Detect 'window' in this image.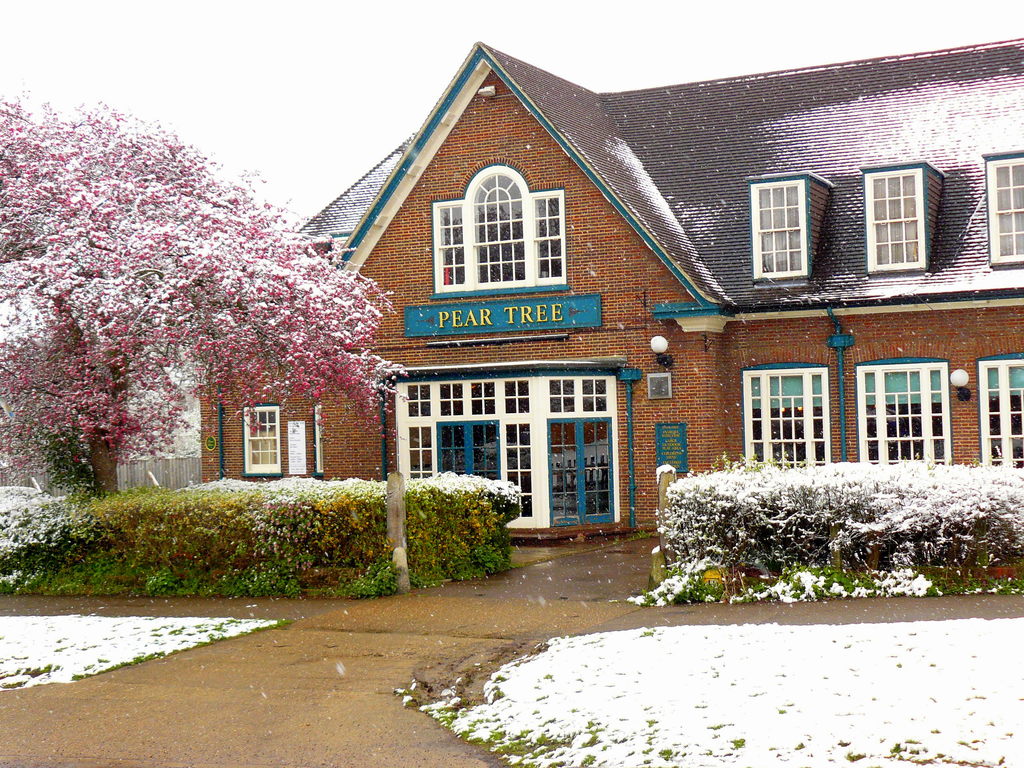
Detection: locate(755, 158, 835, 287).
